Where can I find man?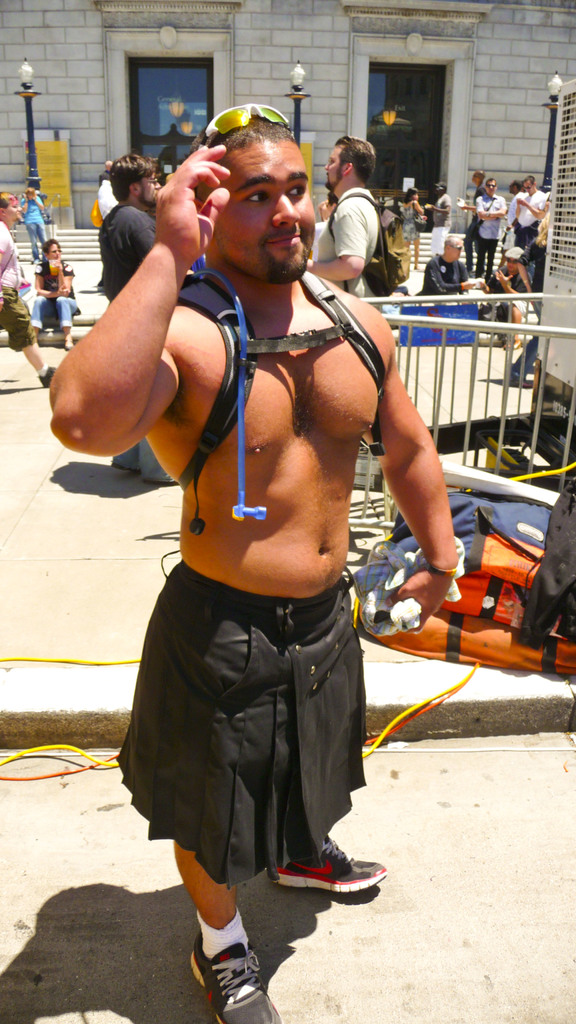
You can find it at {"left": 99, "top": 160, "right": 116, "bottom": 216}.
